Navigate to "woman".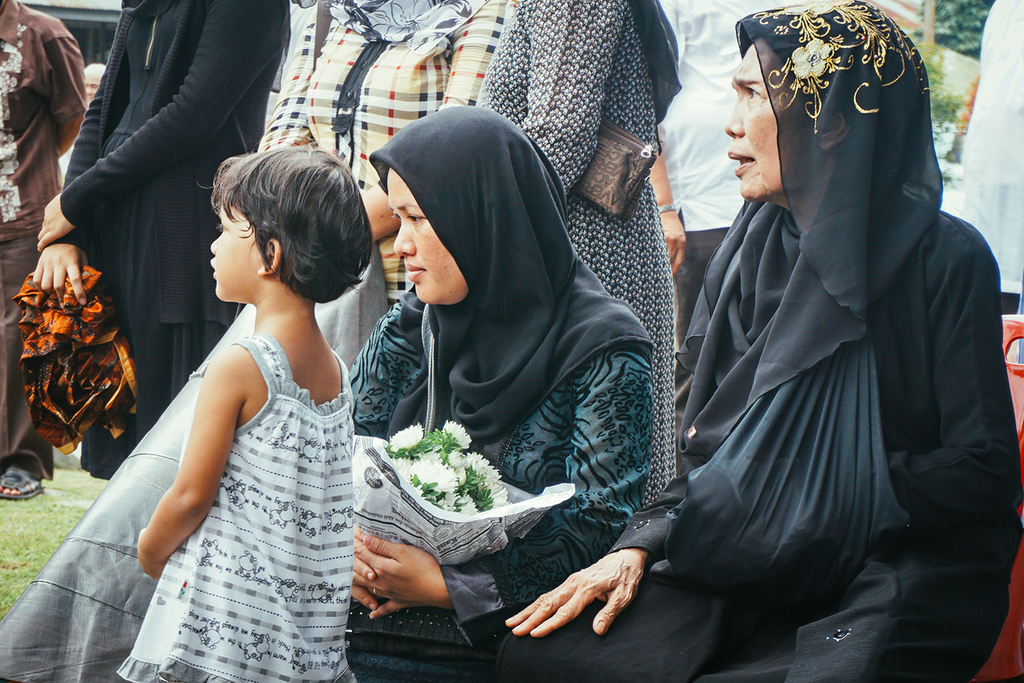
Navigation target: 493,0,1023,682.
